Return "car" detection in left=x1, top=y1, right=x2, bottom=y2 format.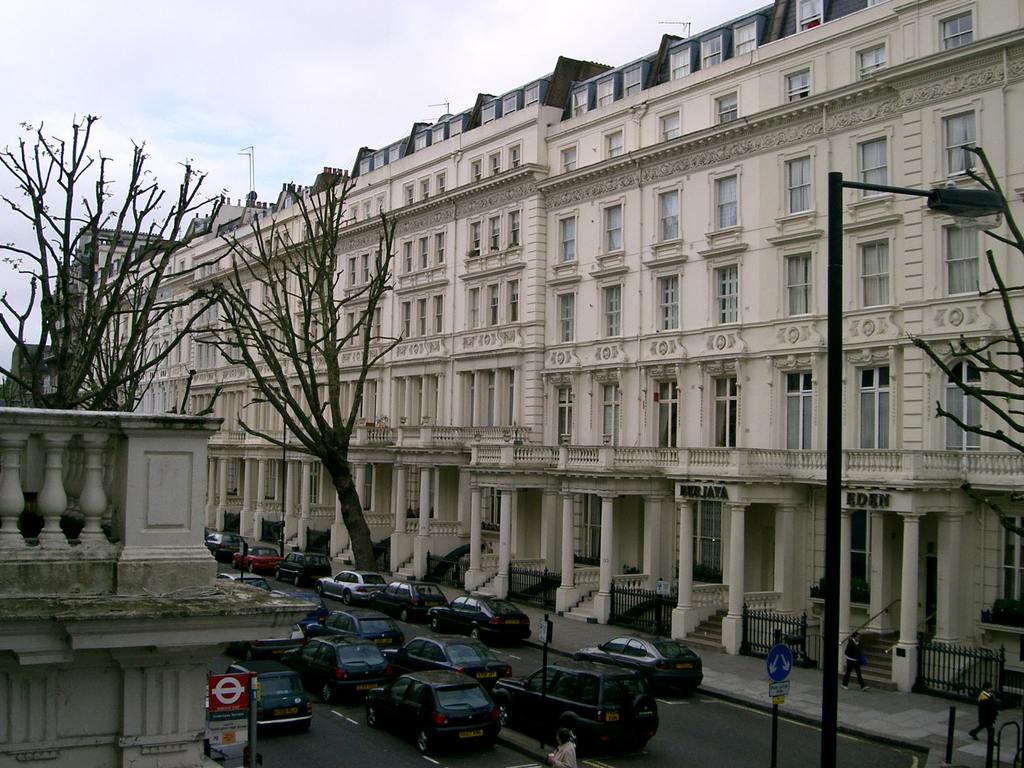
left=229, top=547, right=285, bottom=572.
